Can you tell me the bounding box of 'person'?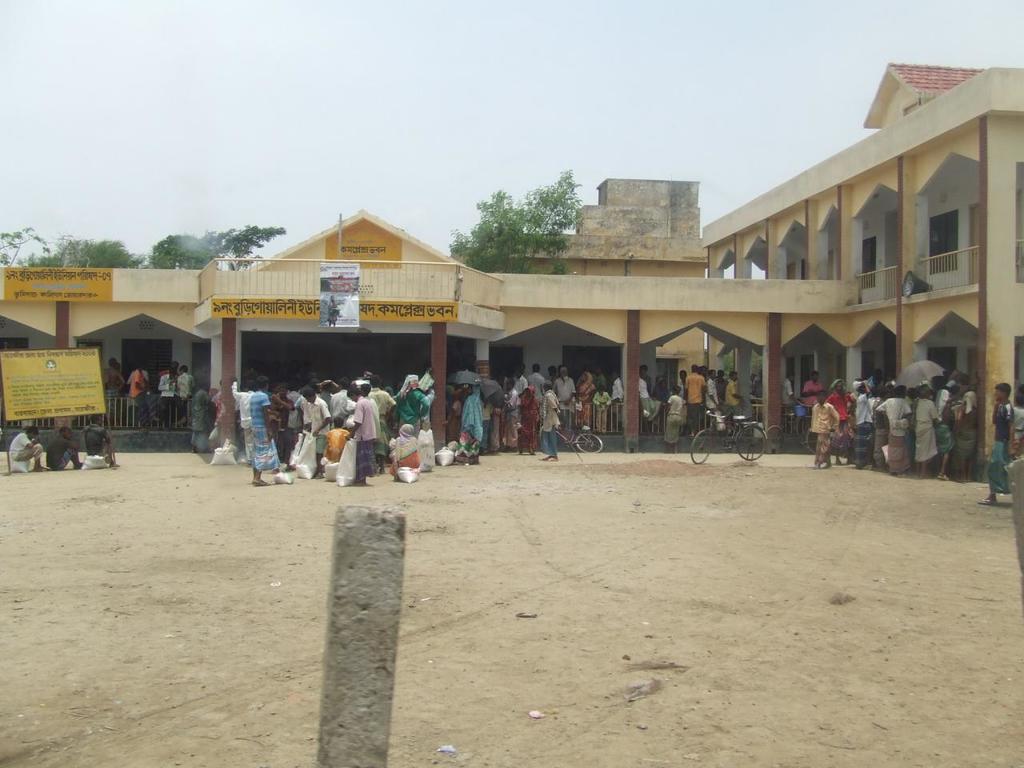
<region>294, 382, 331, 472</region>.
